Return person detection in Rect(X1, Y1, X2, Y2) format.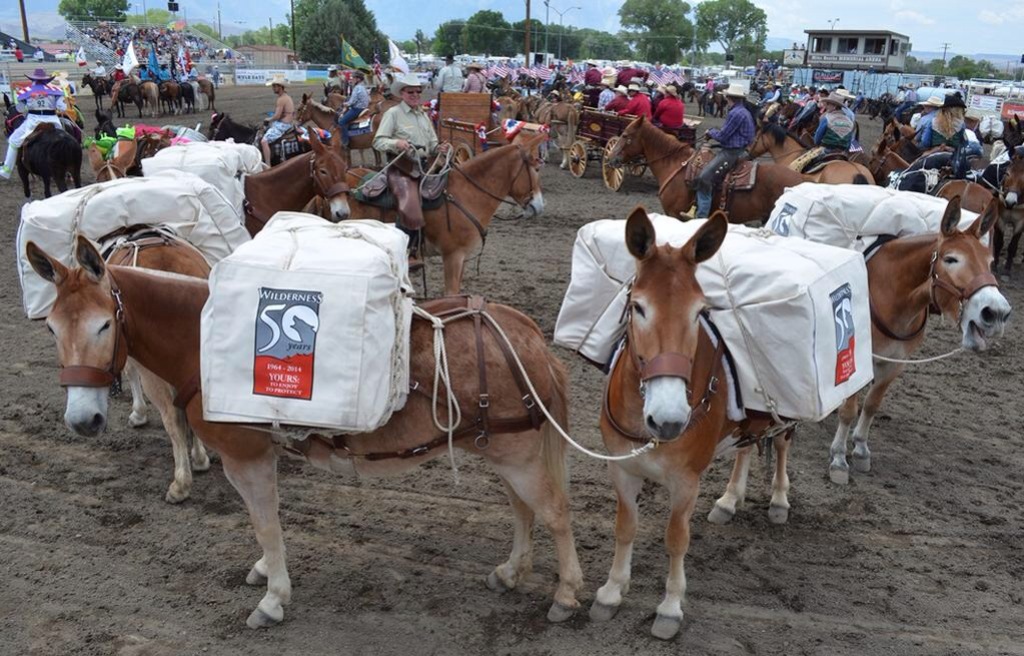
Rect(0, 62, 76, 173).
